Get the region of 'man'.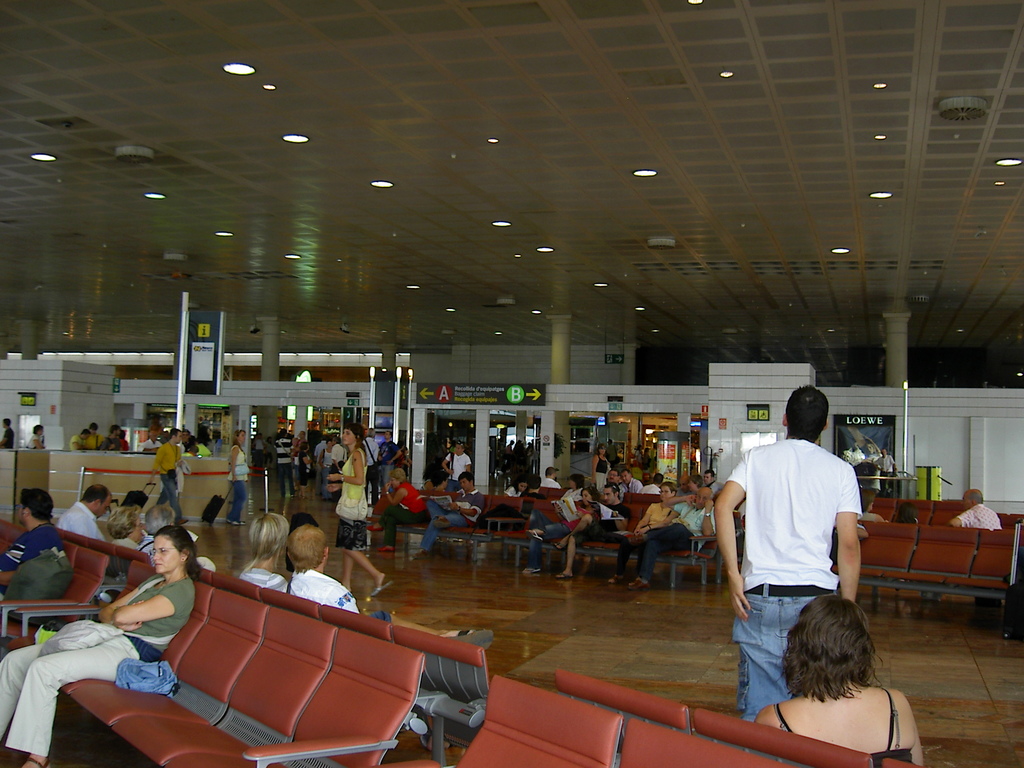
702, 463, 716, 484.
